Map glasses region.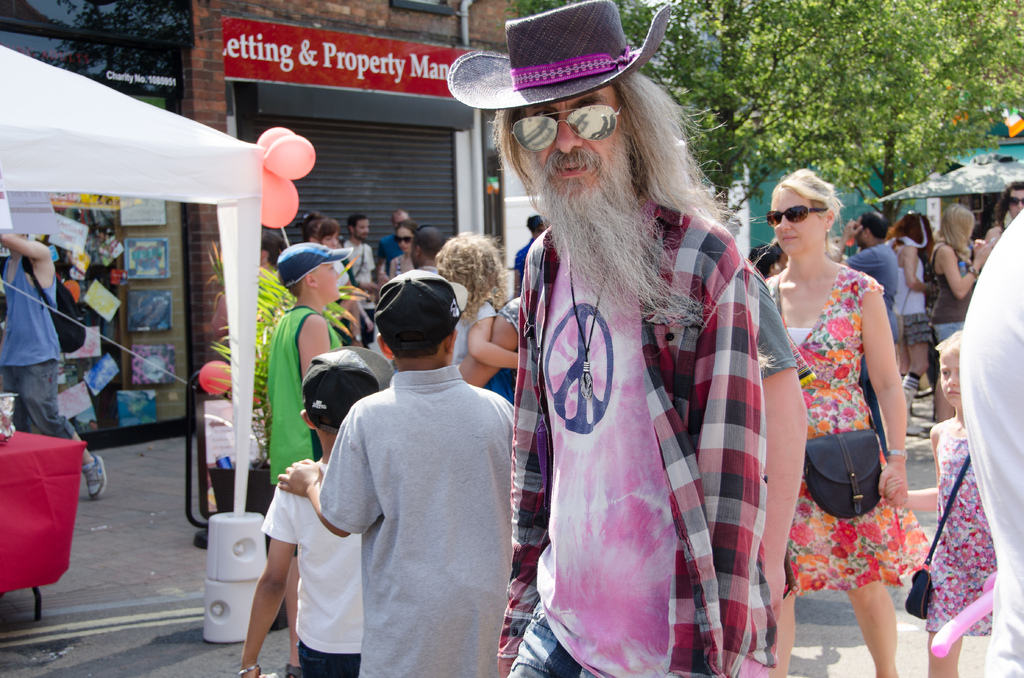
Mapped to [left=765, top=206, right=831, bottom=226].
